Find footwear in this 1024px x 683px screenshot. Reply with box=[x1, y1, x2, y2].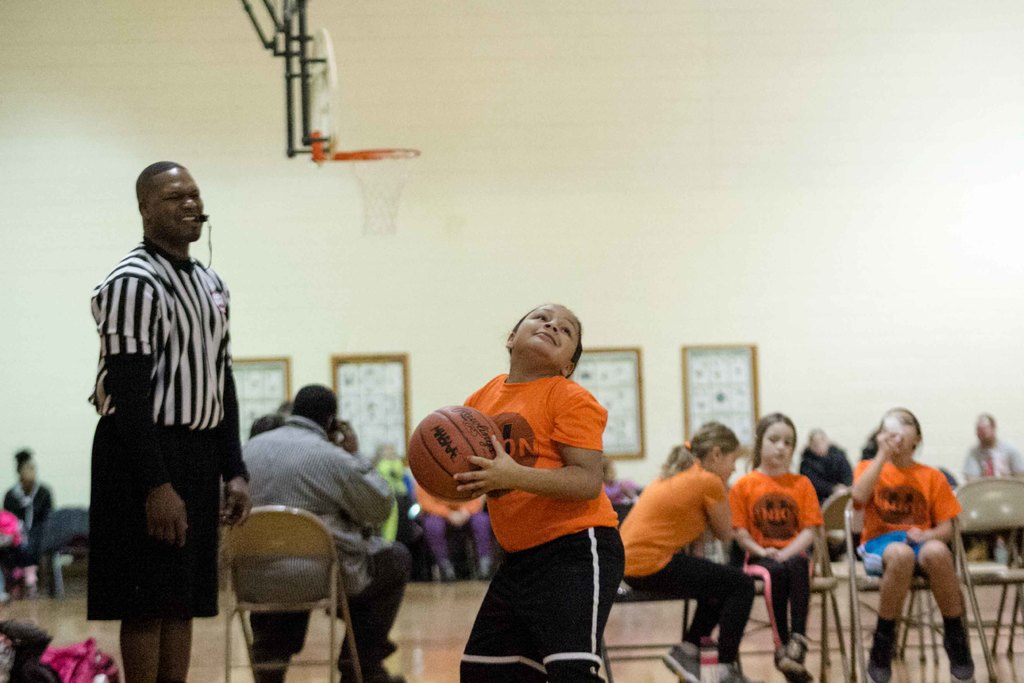
box=[659, 634, 702, 682].
